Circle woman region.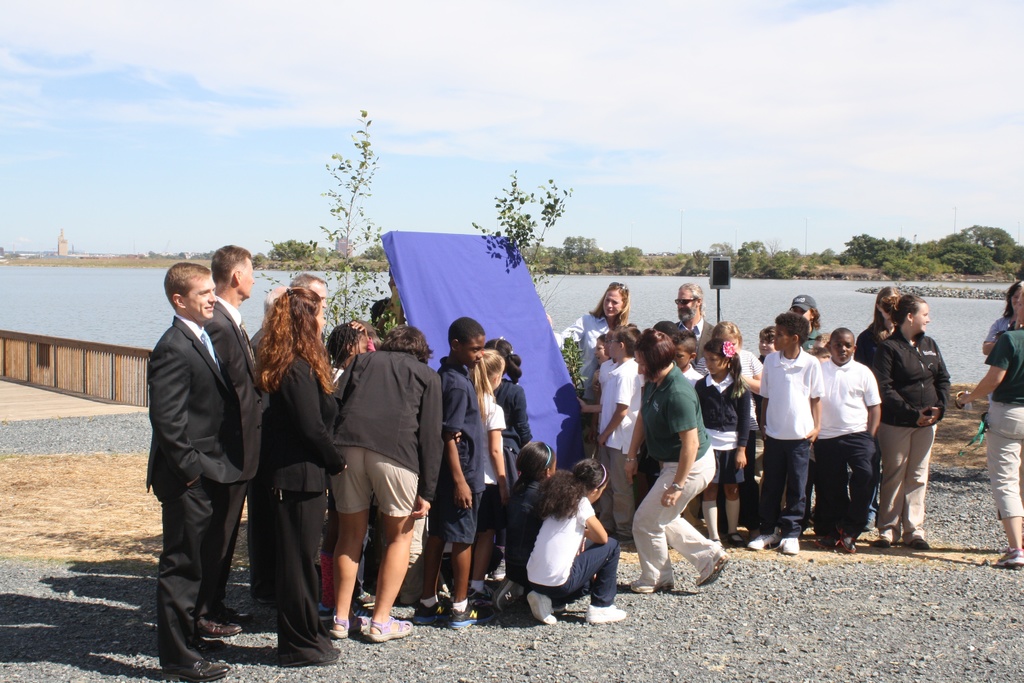
Region: [326,318,379,641].
